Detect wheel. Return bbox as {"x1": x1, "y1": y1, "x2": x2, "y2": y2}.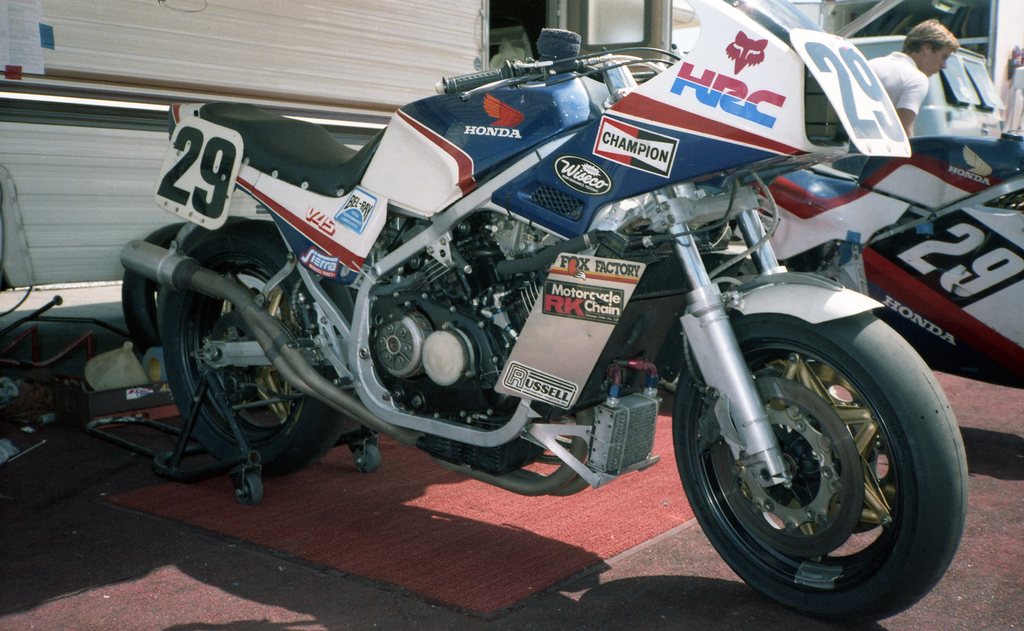
{"x1": 234, "y1": 473, "x2": 263, "y2": 507}.
